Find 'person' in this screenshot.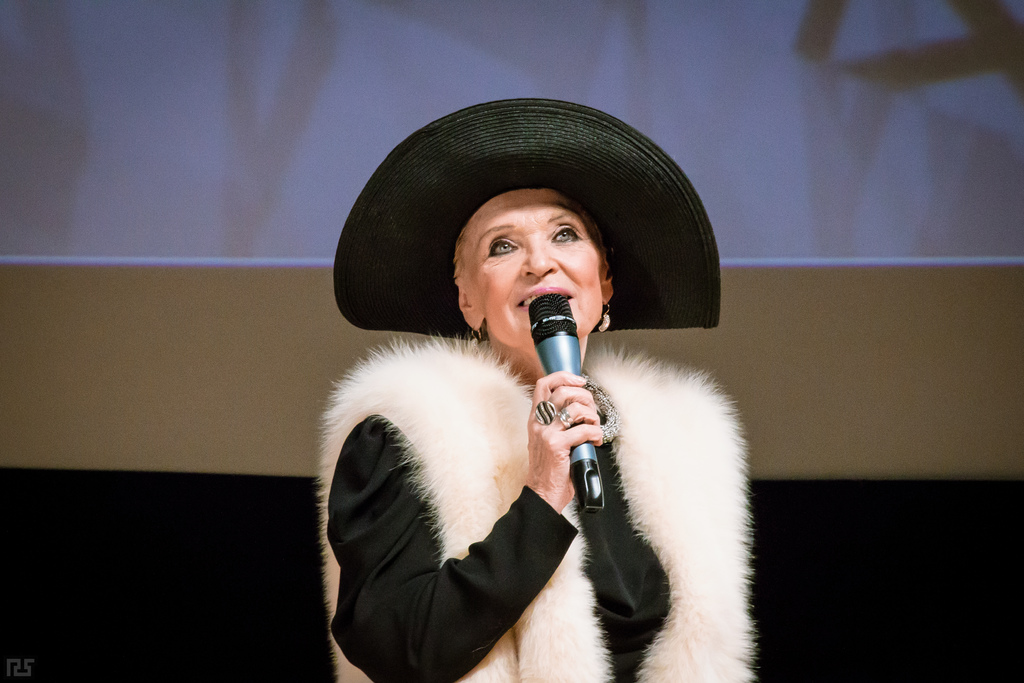
The bounding box for 'person' is (306, 117, 764, 677).
